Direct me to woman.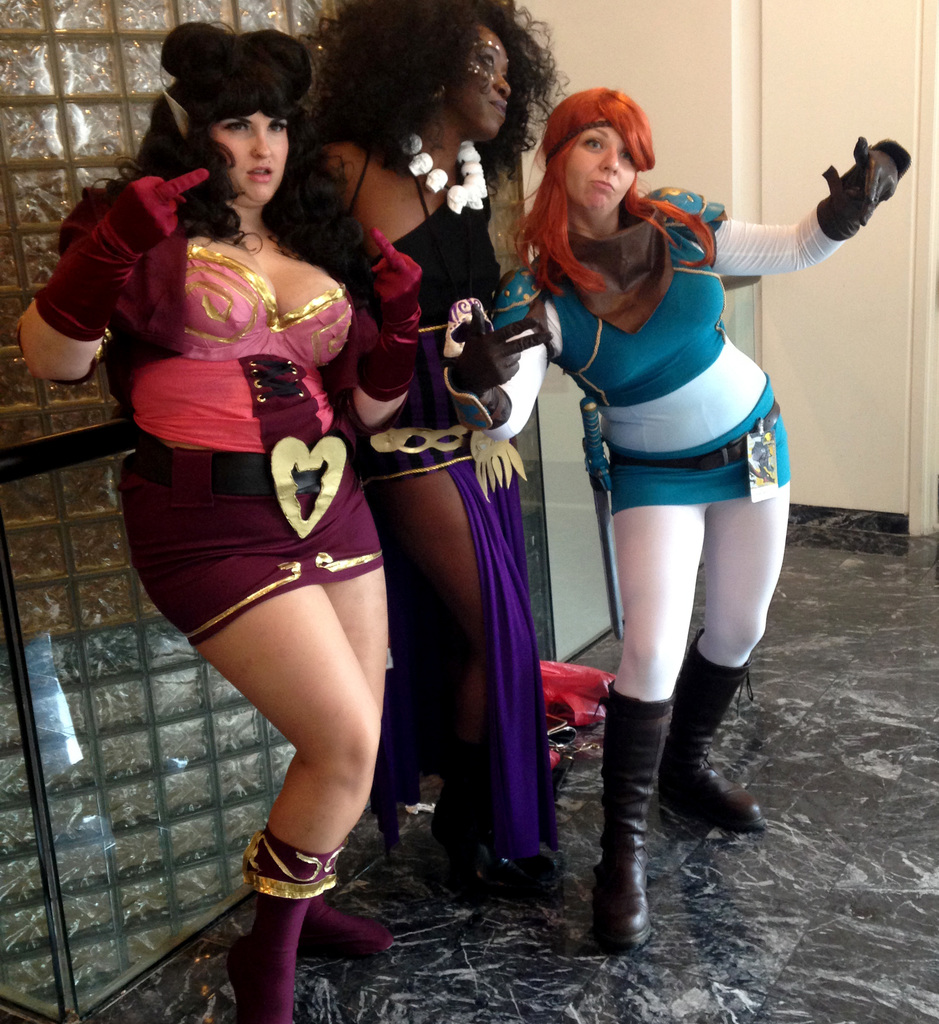
Direction: crop(429, 77, 908, 963).
